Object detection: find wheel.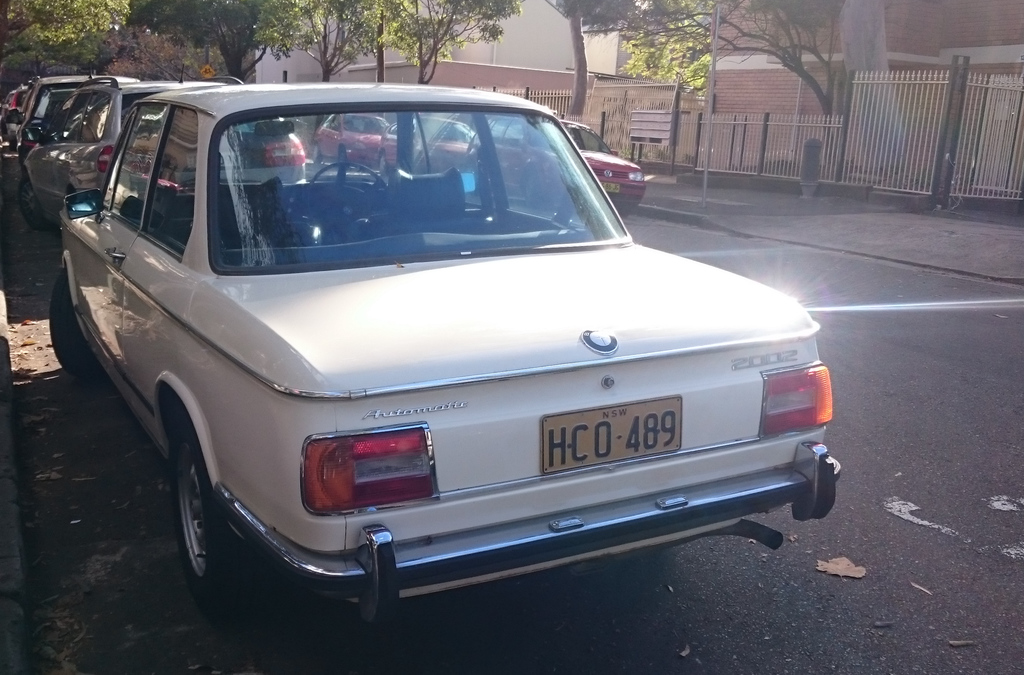
20:177:54:232.
